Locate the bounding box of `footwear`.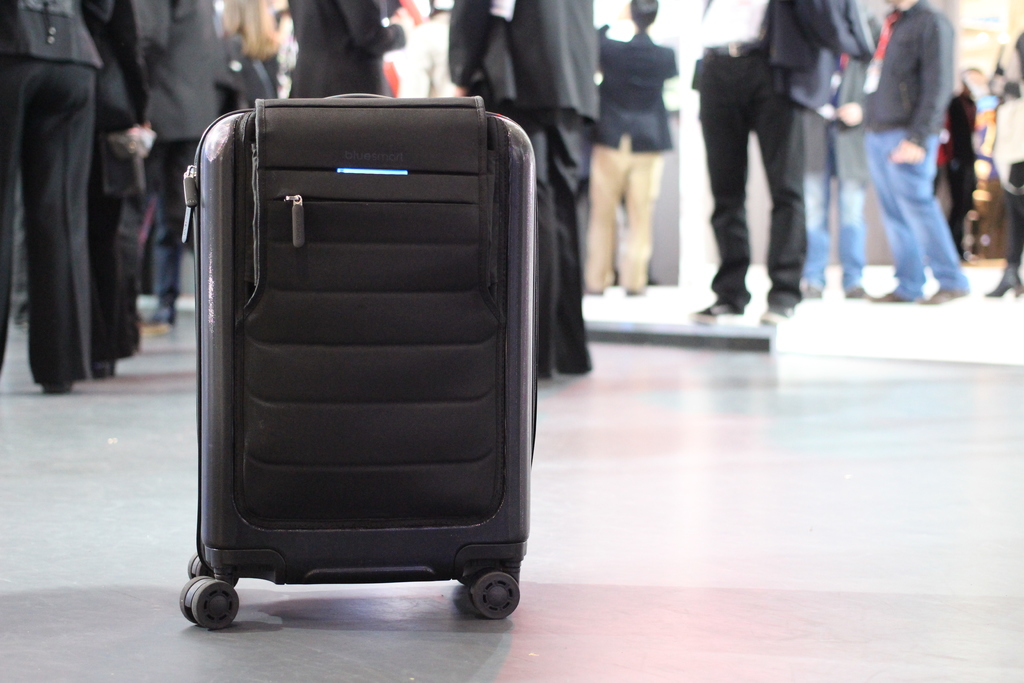
Bounding box: crop(90, 357, 117, 377).
